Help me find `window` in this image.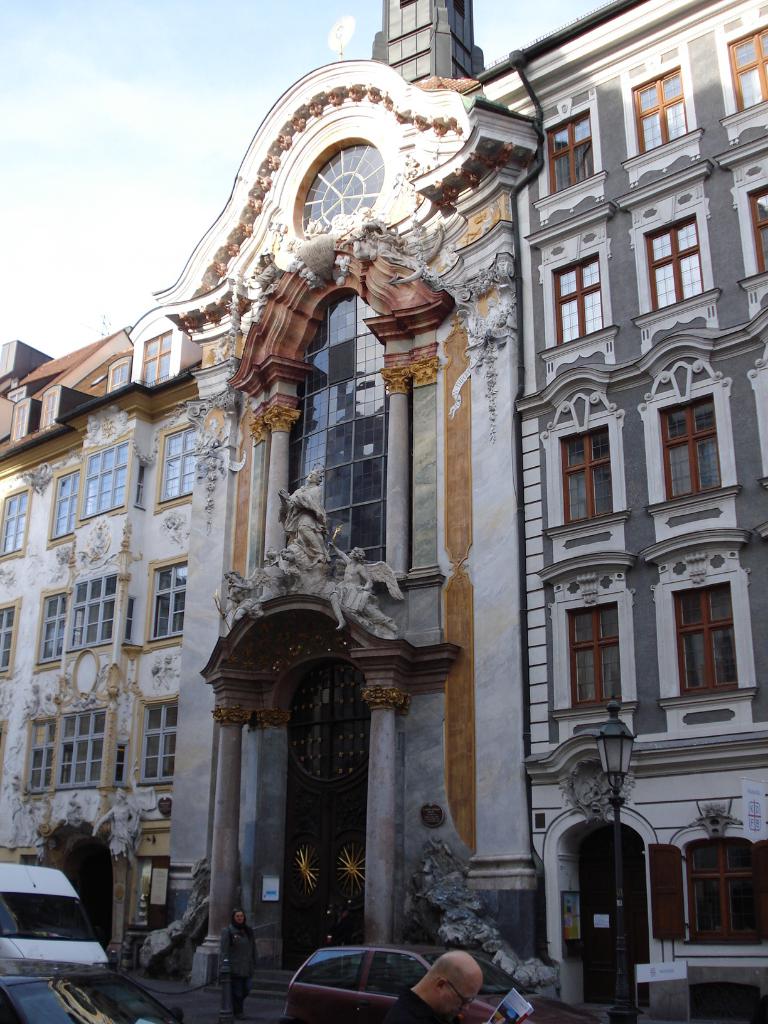
Found it: Rect(296, 140, 378, 219).
